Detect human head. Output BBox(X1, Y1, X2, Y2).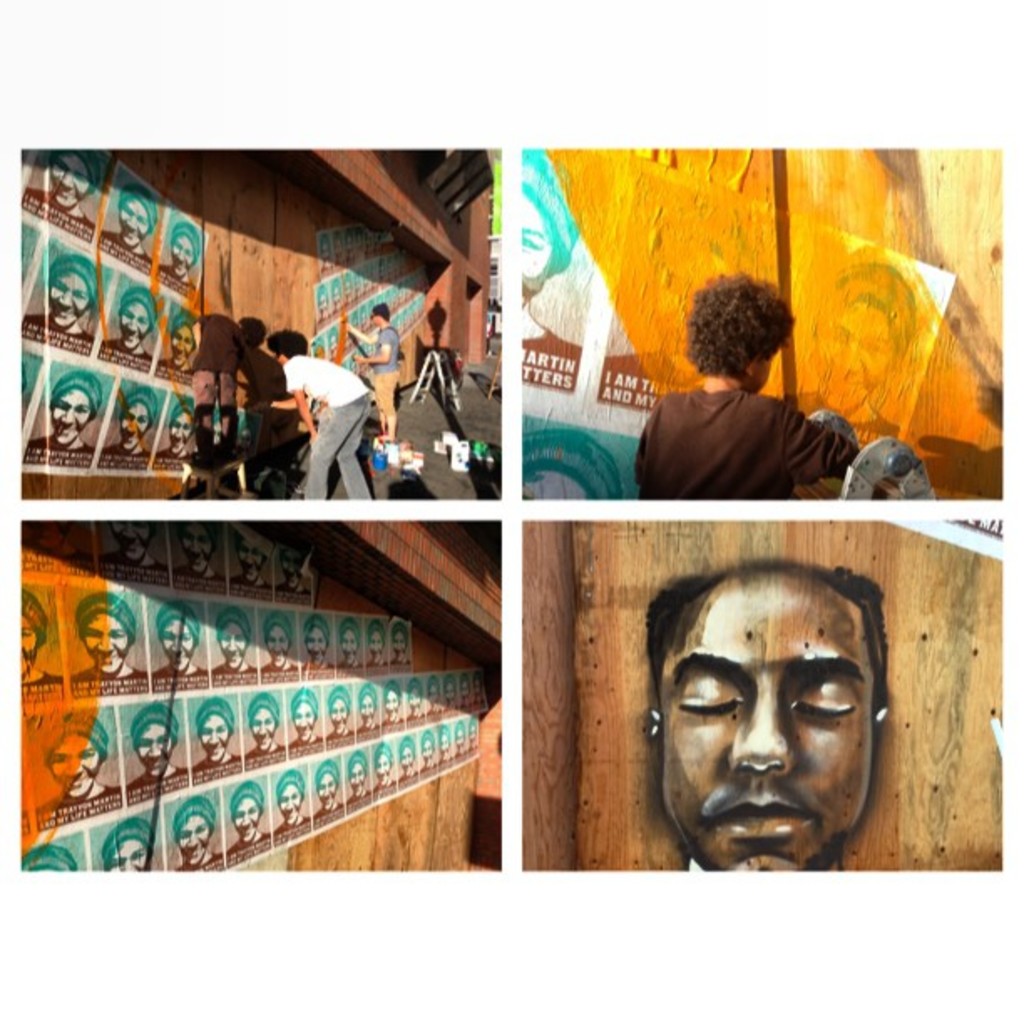
BBox(340, 751, 366, 798).
